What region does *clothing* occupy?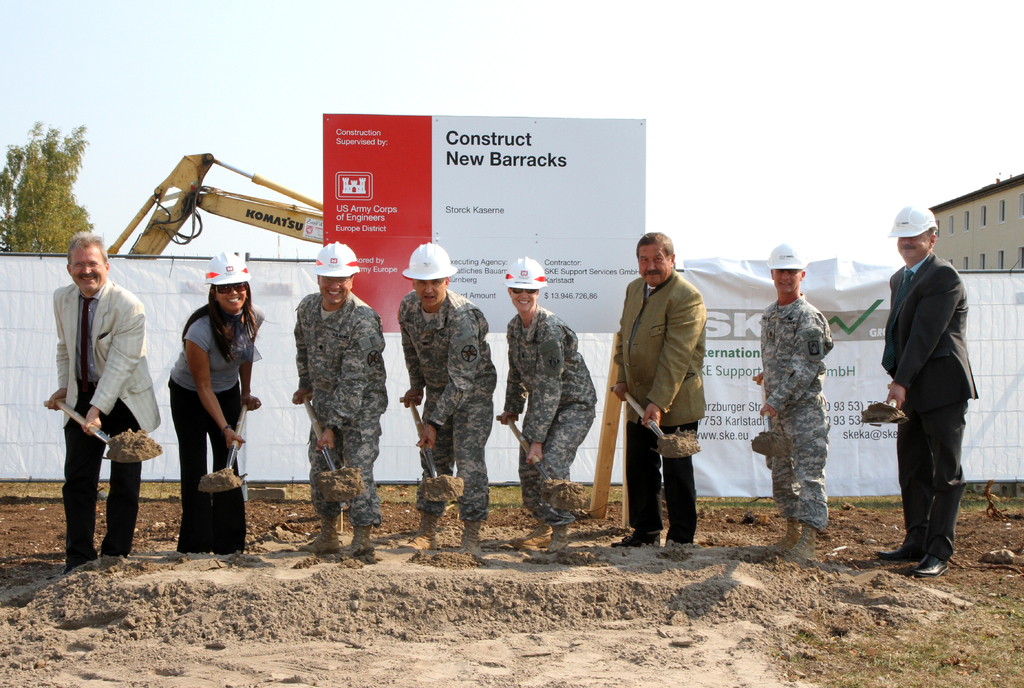
(506,322,594,524).
